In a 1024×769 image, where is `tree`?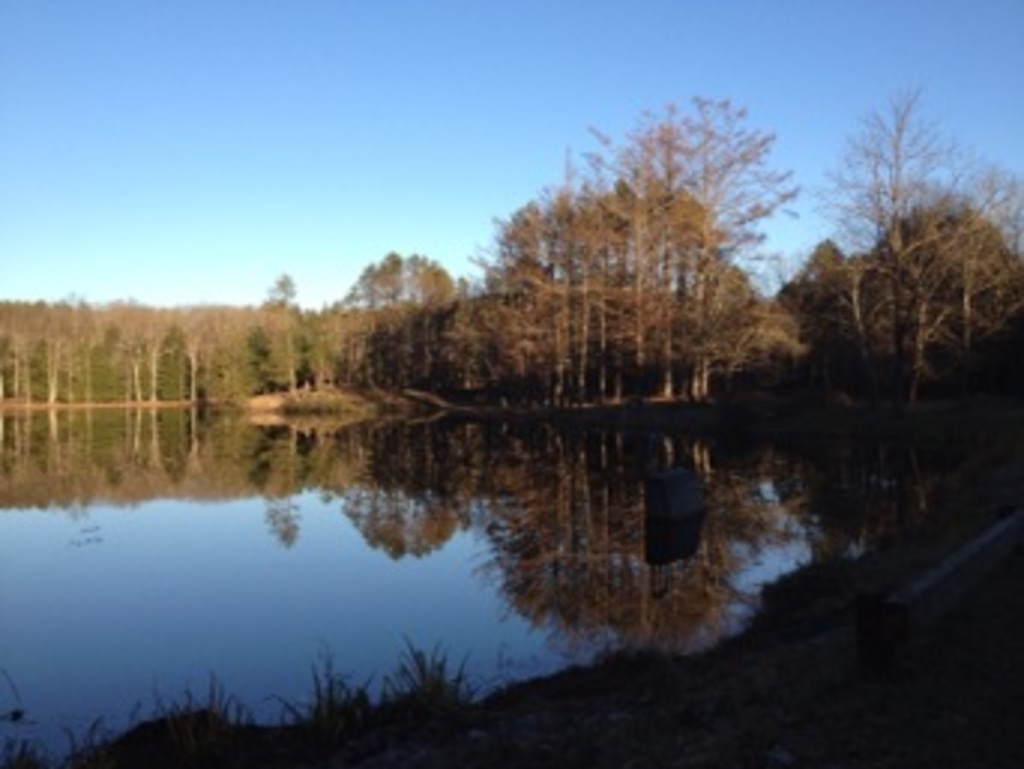
341/248/404/365.
